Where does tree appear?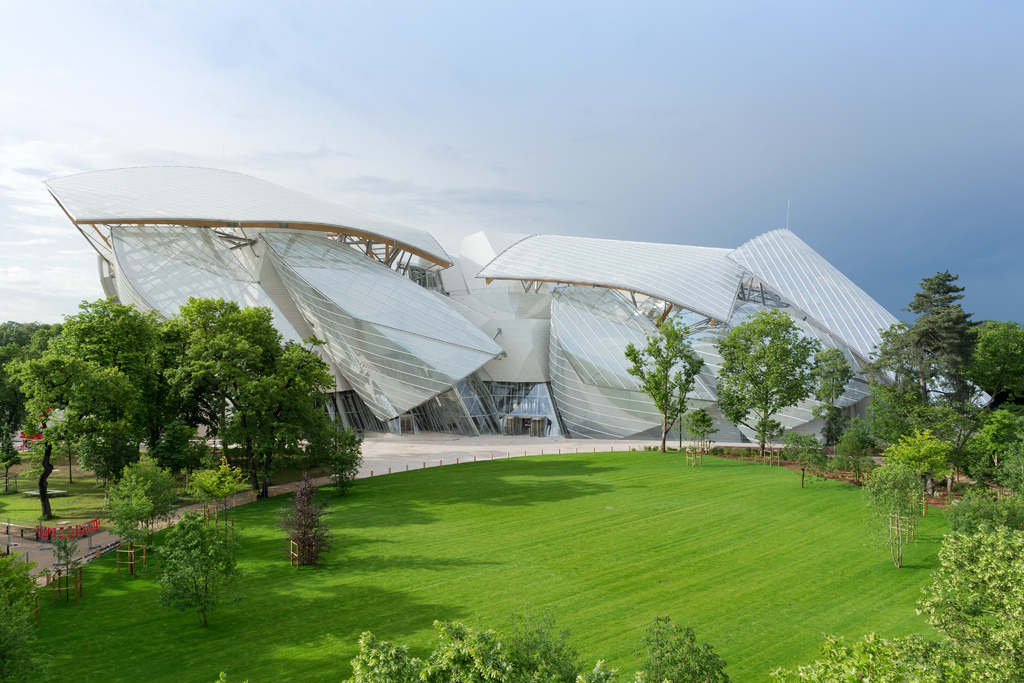
Appears at bbox=(780, 431, 826, 489).
